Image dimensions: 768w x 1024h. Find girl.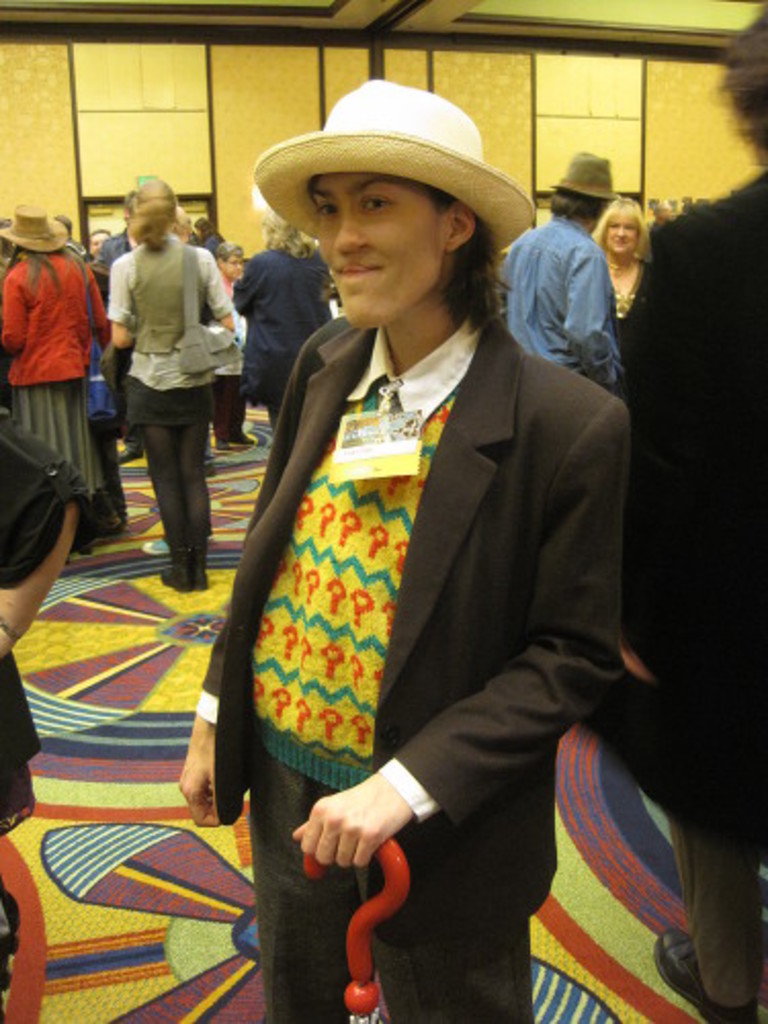
109,178,236,594.
